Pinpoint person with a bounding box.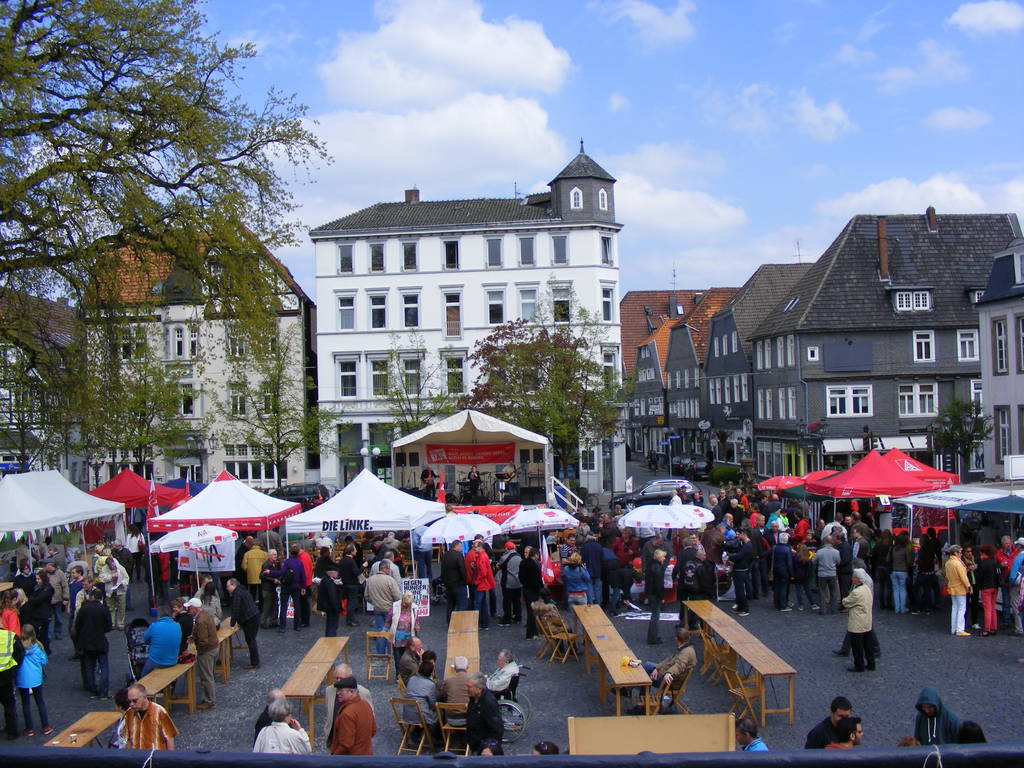
421, 654, 486, 758.
